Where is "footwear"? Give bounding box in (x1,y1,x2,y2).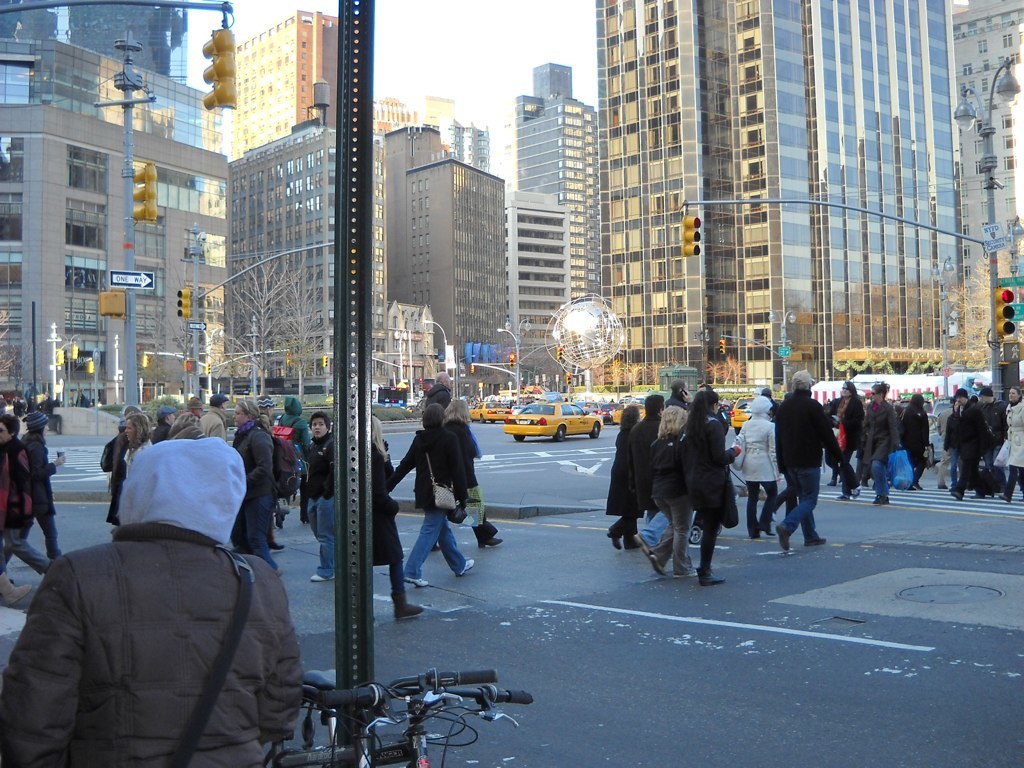
(607,525,622,550).
